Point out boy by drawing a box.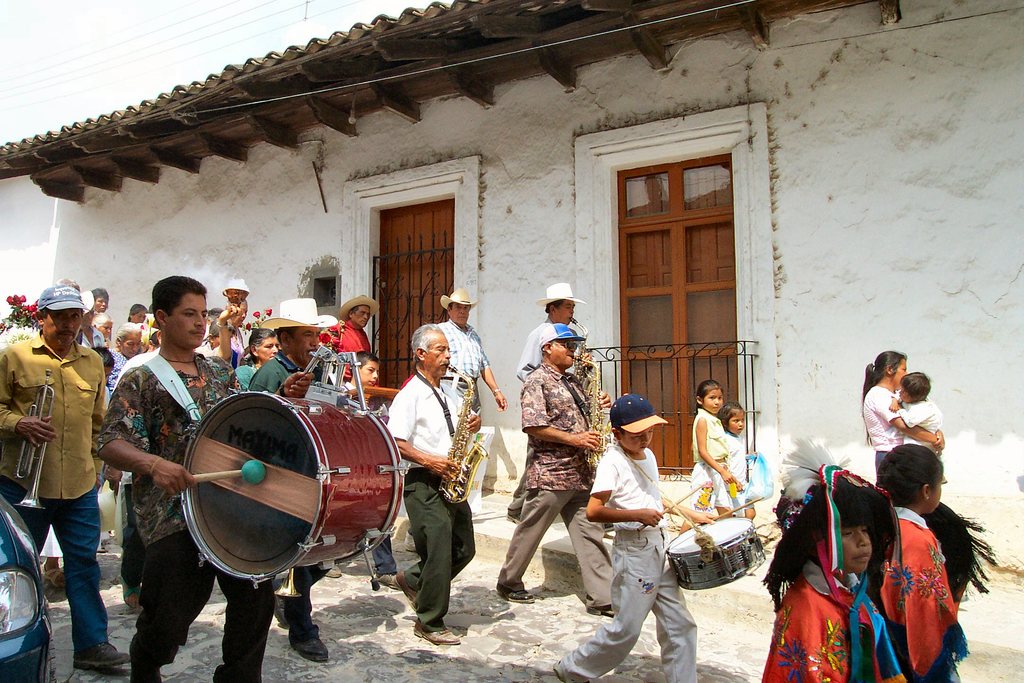
x1=584 y1=391 x2=705 y2=671.
